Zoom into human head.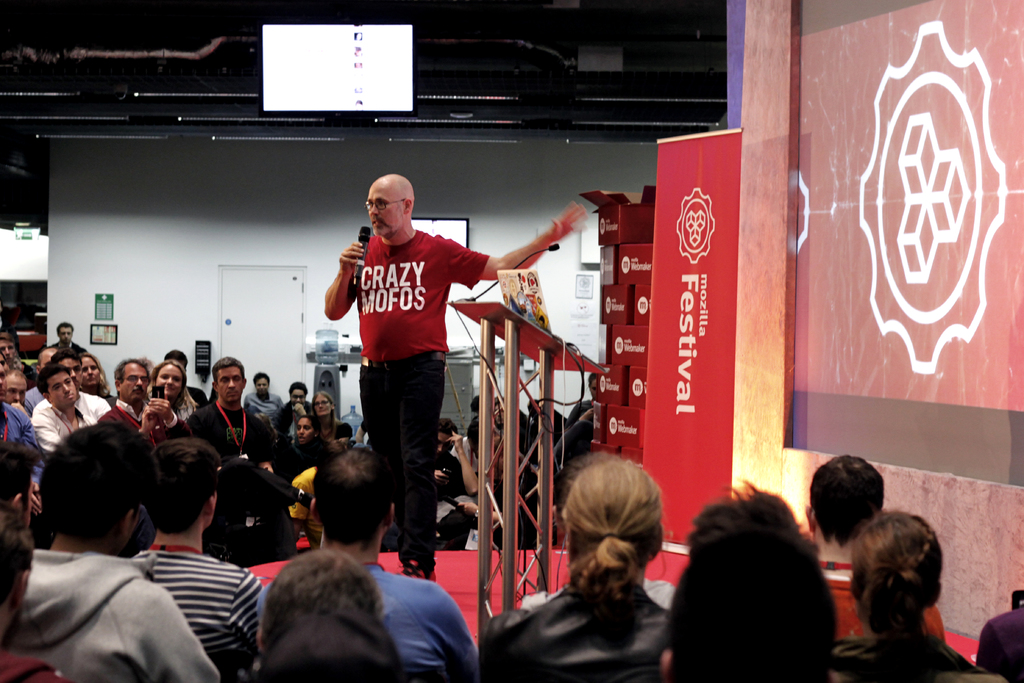
Zoom target: bbox=[255, 613, 393, 682].
